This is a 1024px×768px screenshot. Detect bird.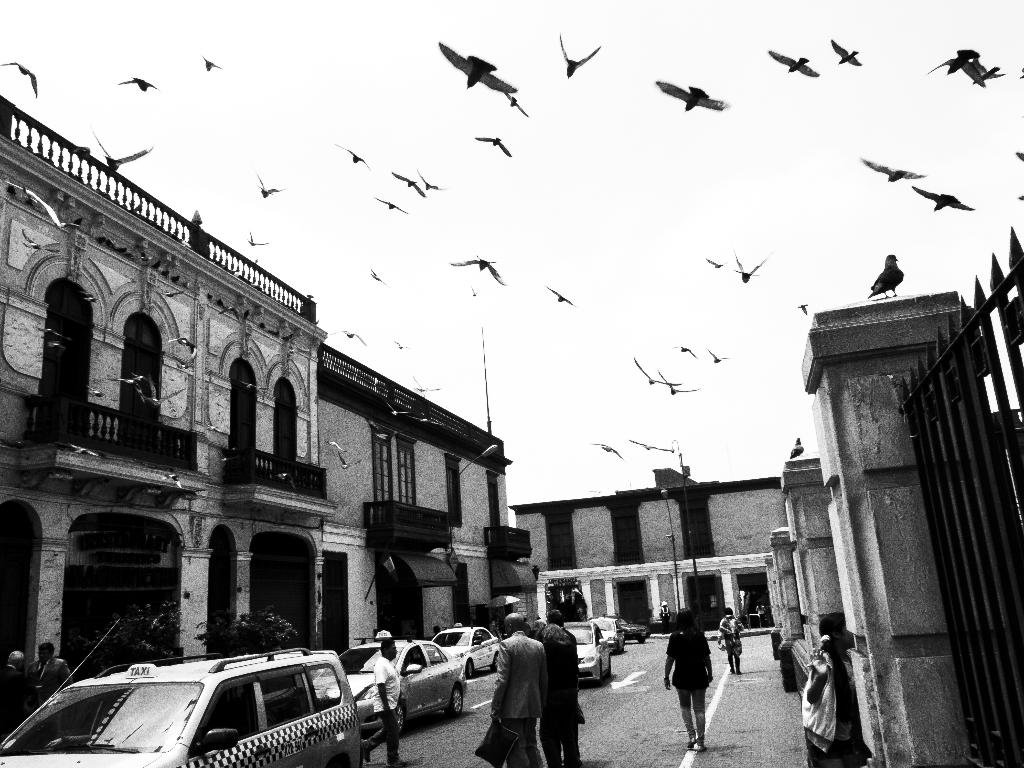
925/48/987/88.
